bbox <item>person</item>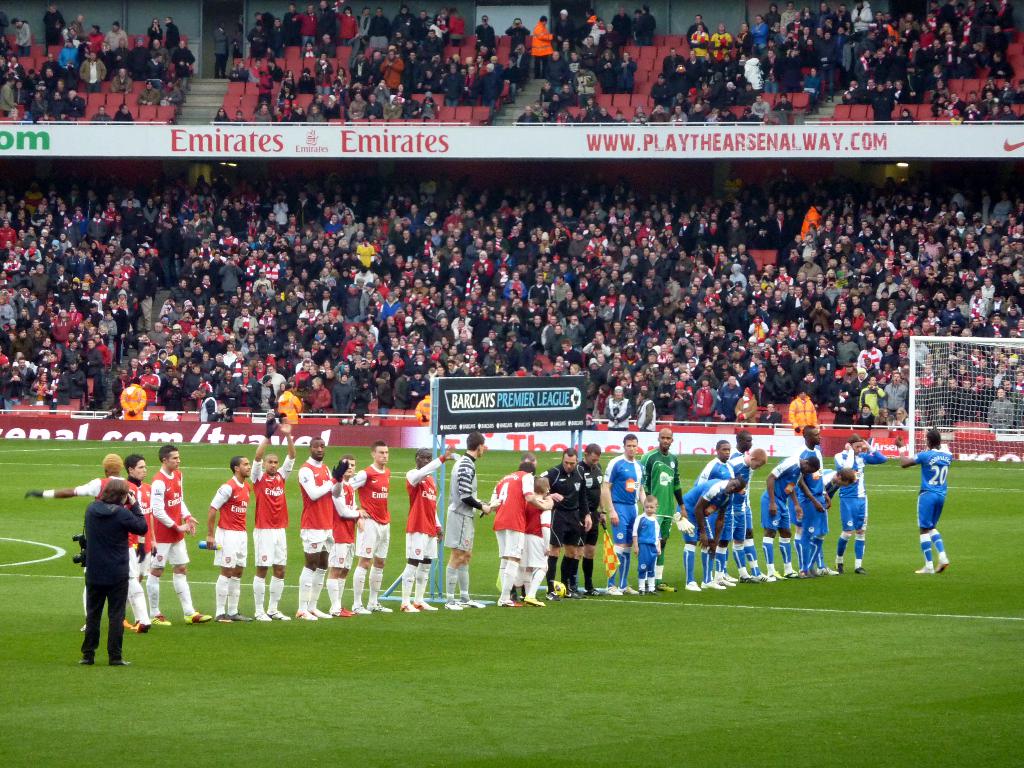
{"x1": 212, "y1": 19, "x2": 230, "y2": 78}
